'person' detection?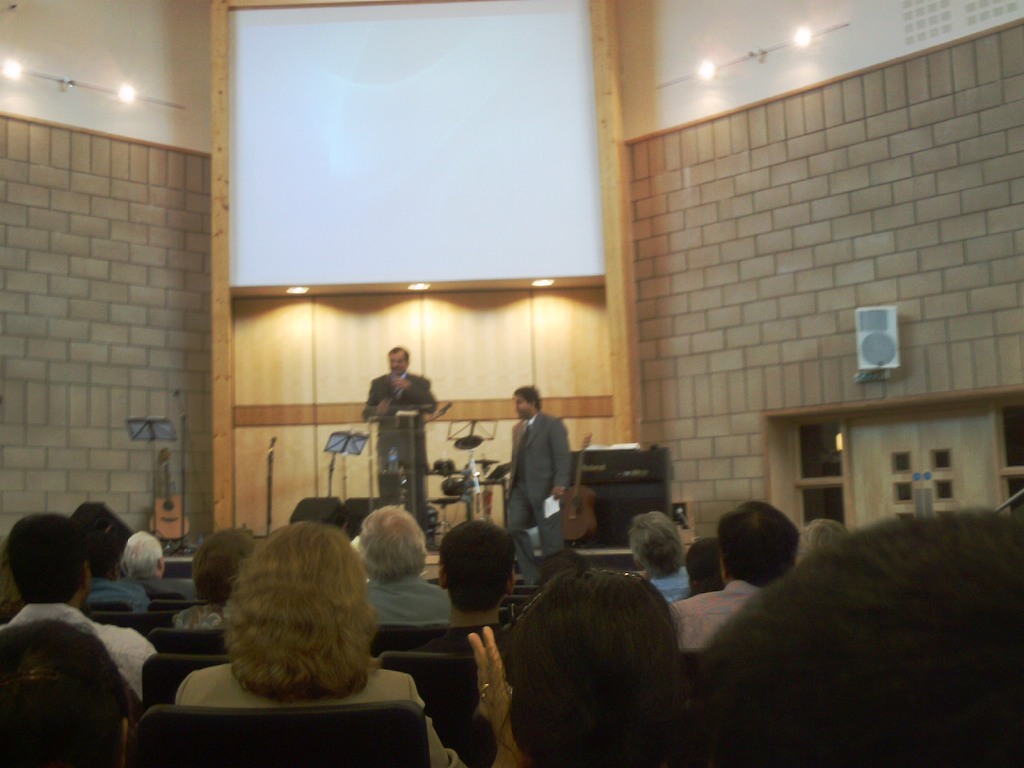
499, 385, 574, 580
